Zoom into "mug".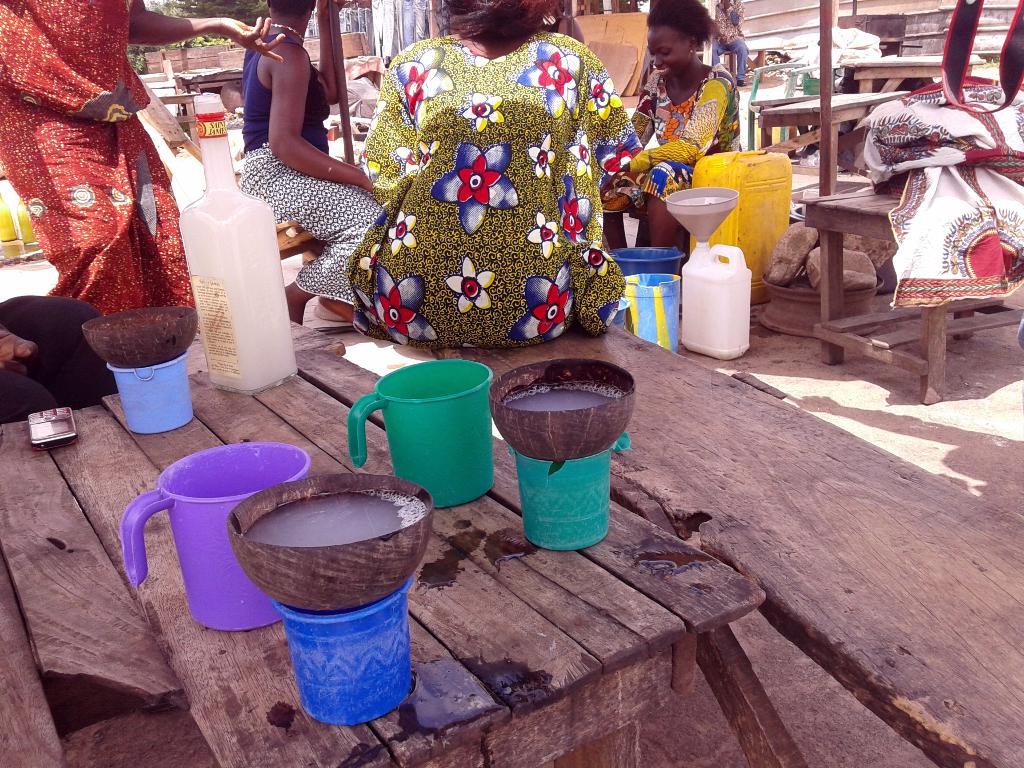
Zoom target: bbox=(346, 362, 493, 506).
